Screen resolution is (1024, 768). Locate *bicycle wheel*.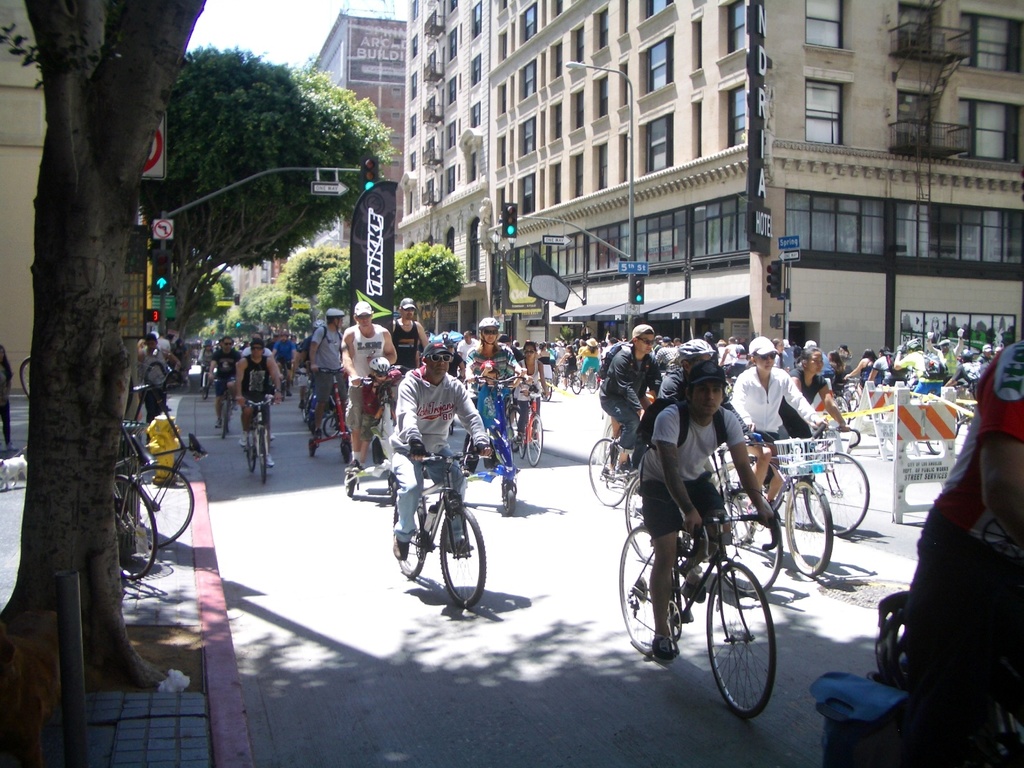
bbox=(131, 458, 194, 548).
